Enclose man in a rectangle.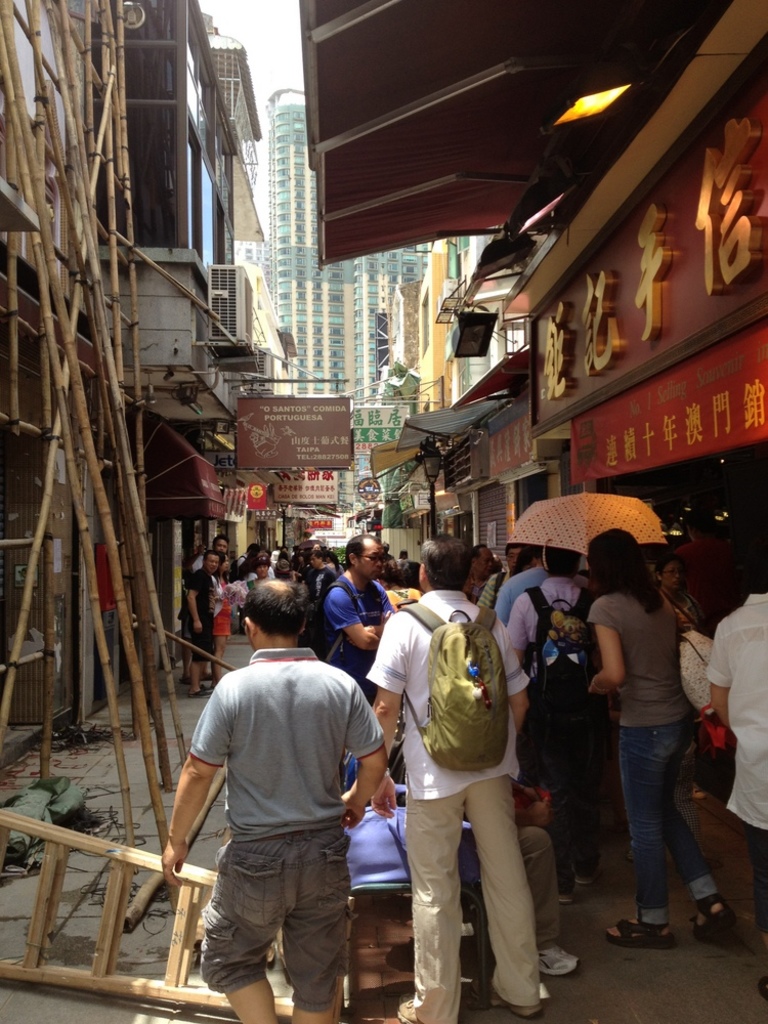
locate(269, 544, 288, 564).
